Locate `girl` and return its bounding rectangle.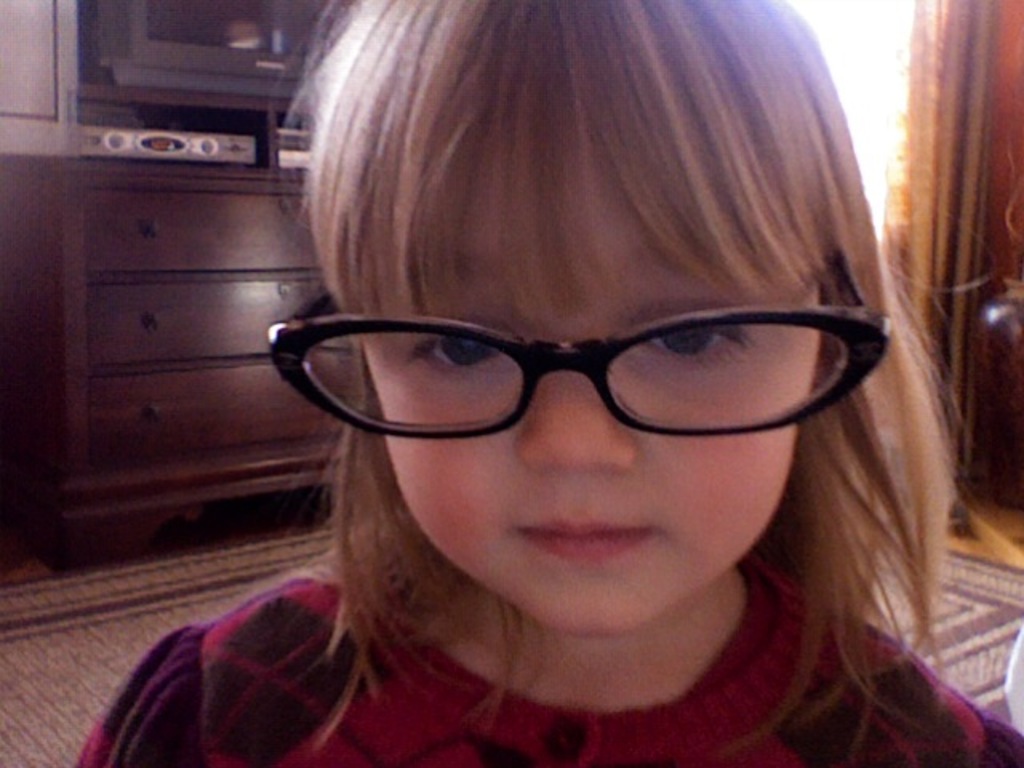
70/0/1022/766.
